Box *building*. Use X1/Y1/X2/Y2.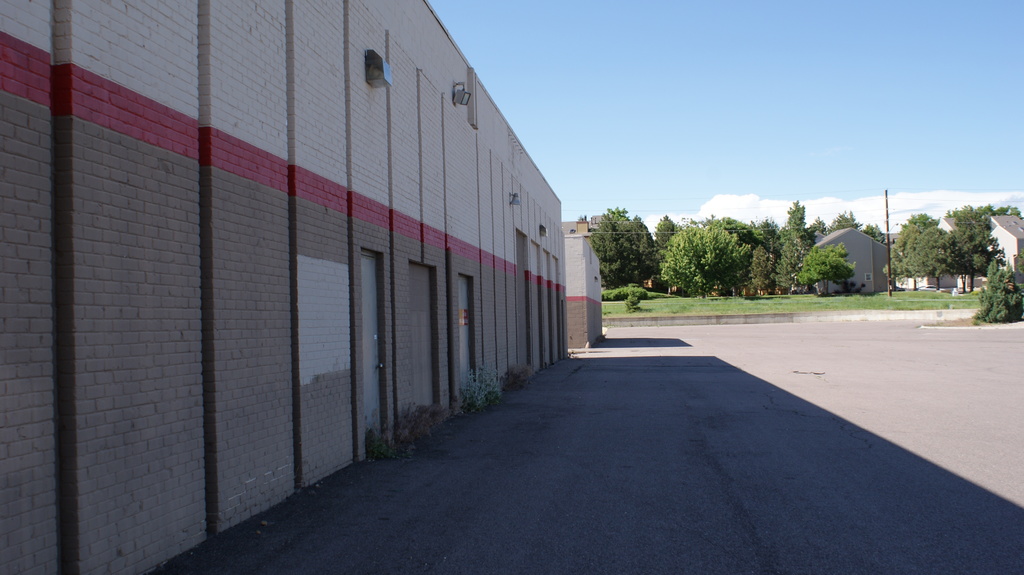
0/3/565/574.
